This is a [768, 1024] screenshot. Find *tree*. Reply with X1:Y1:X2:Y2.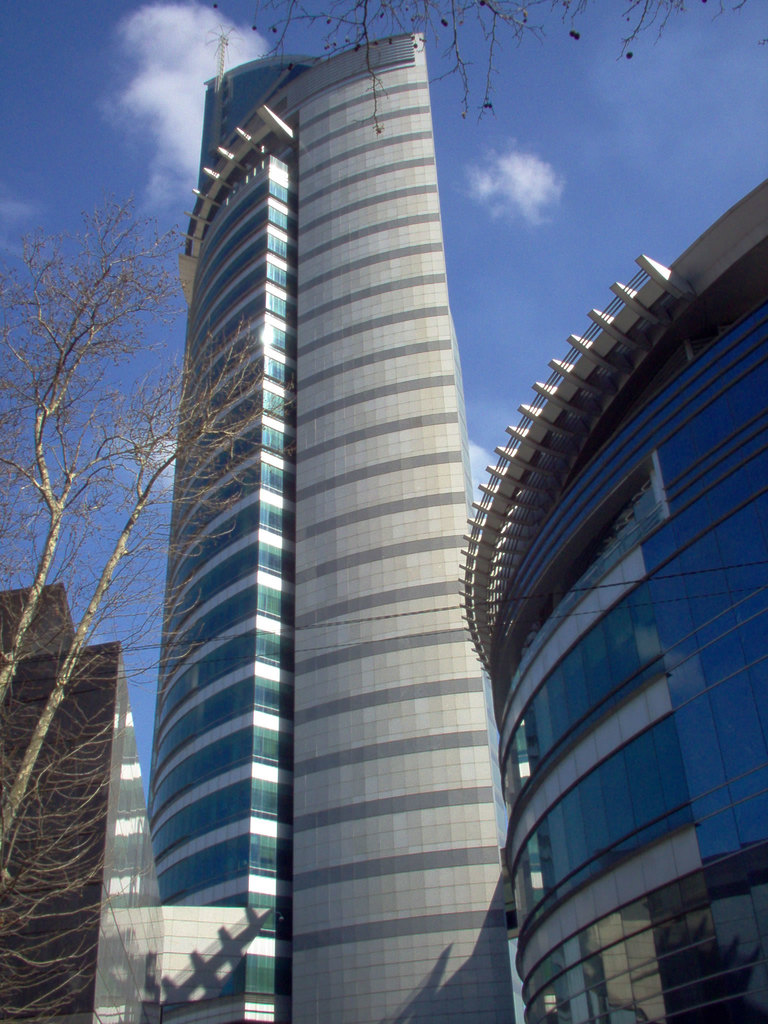
0:186:198:723.
